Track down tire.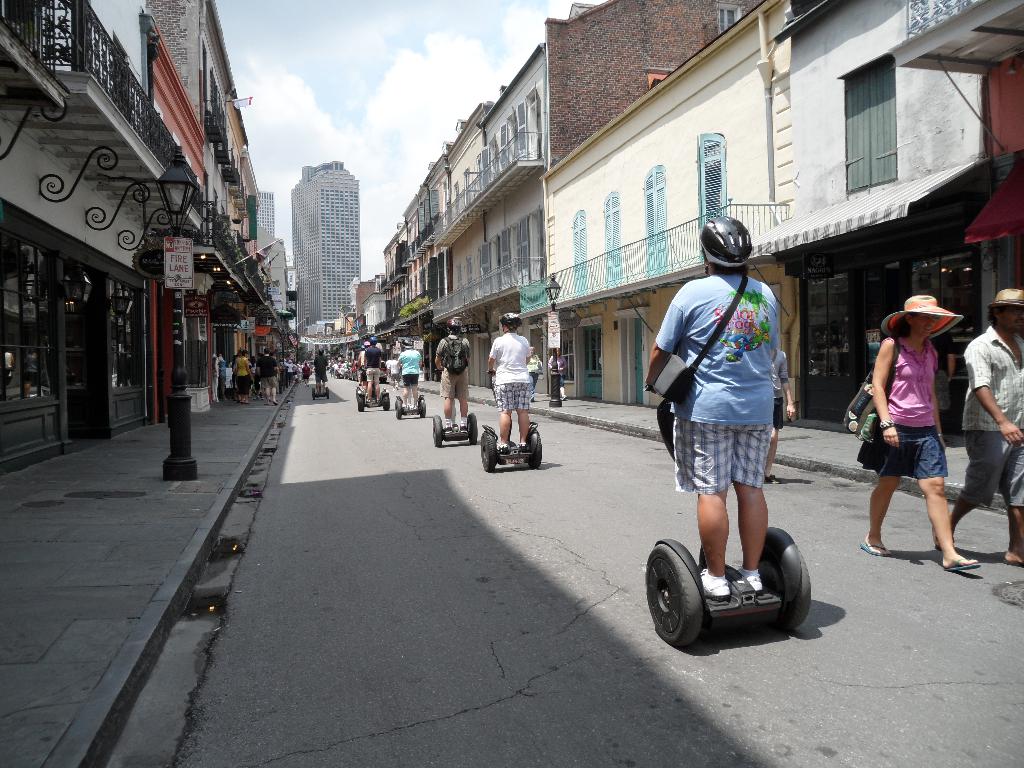
Tracked to <region>469, 422, 479, 444</region>.
